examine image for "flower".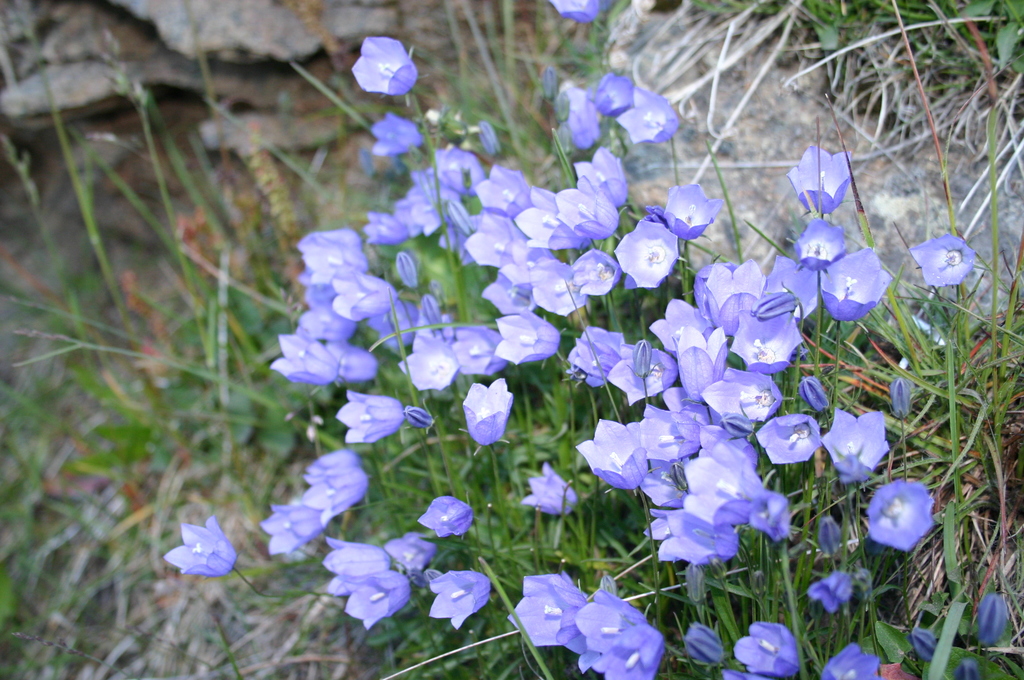
Examination result: <bbox>428, 567, 493, 629</bbox>.
